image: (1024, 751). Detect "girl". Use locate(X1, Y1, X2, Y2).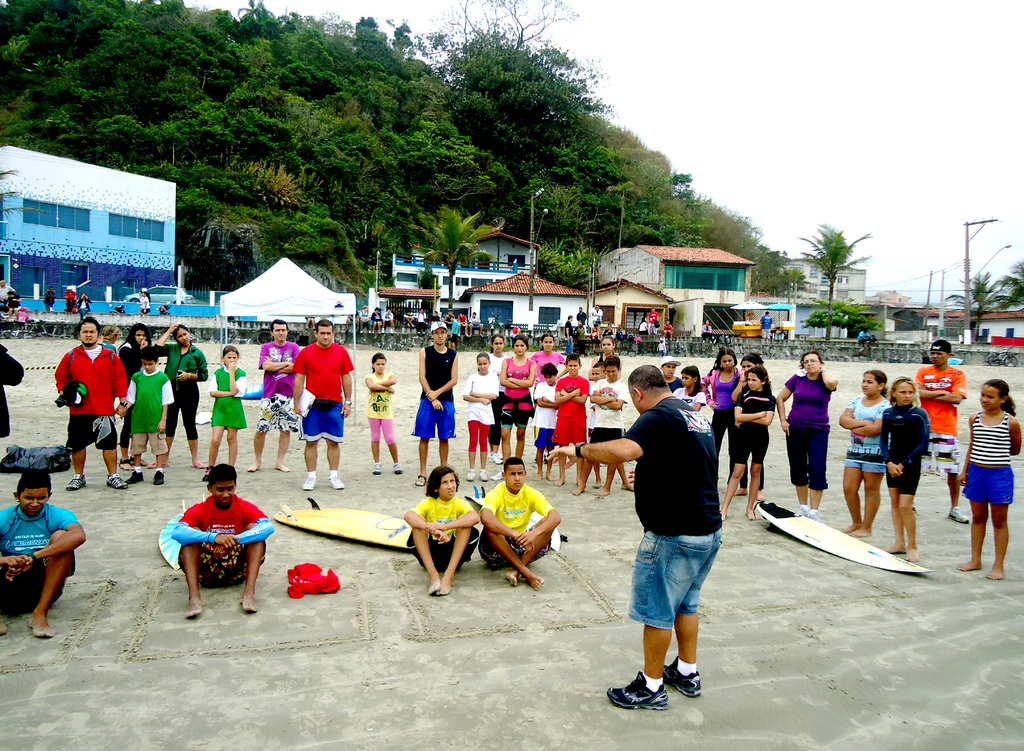
locate(588, 338, 621, 379).
